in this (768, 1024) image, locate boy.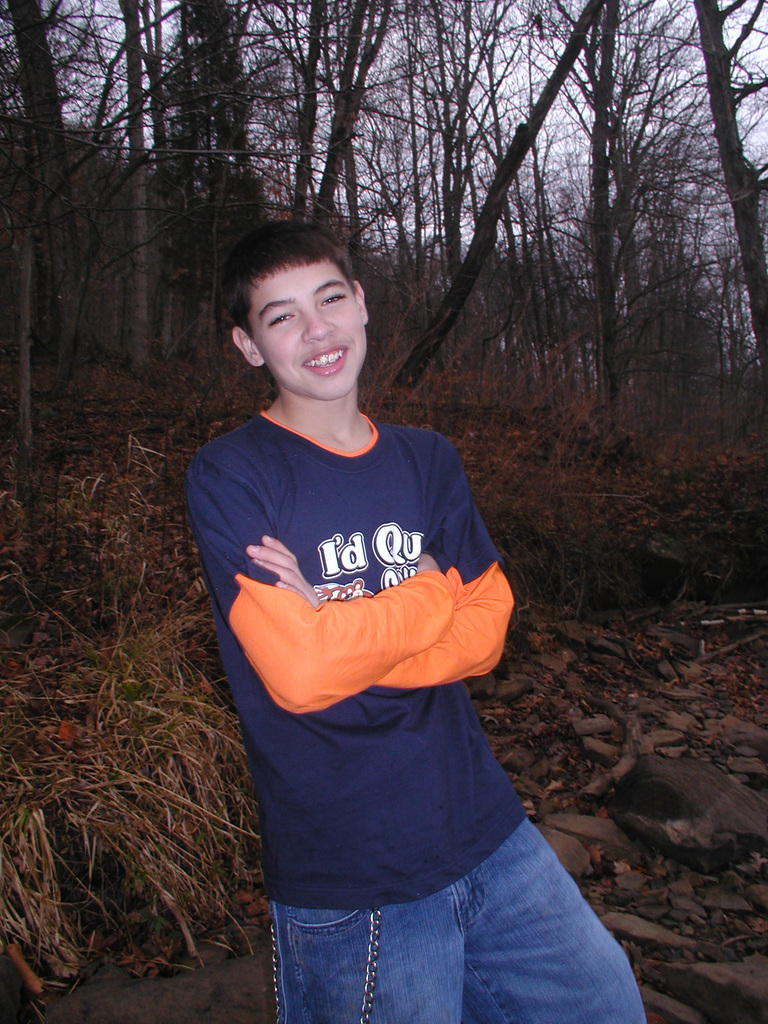
Bounding box: pyautogui.locateOnScreen(177, 220, 653, 1023).
